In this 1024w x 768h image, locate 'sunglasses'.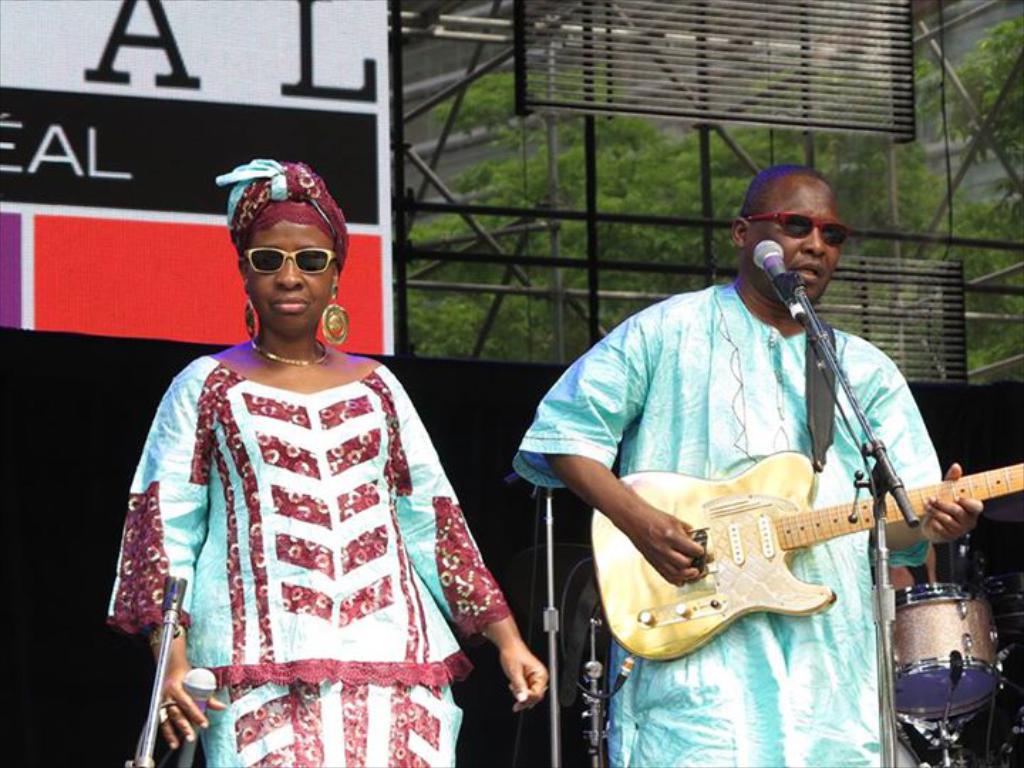
Bounding box: x1=742 y1=209 x2=853 y2=250.
